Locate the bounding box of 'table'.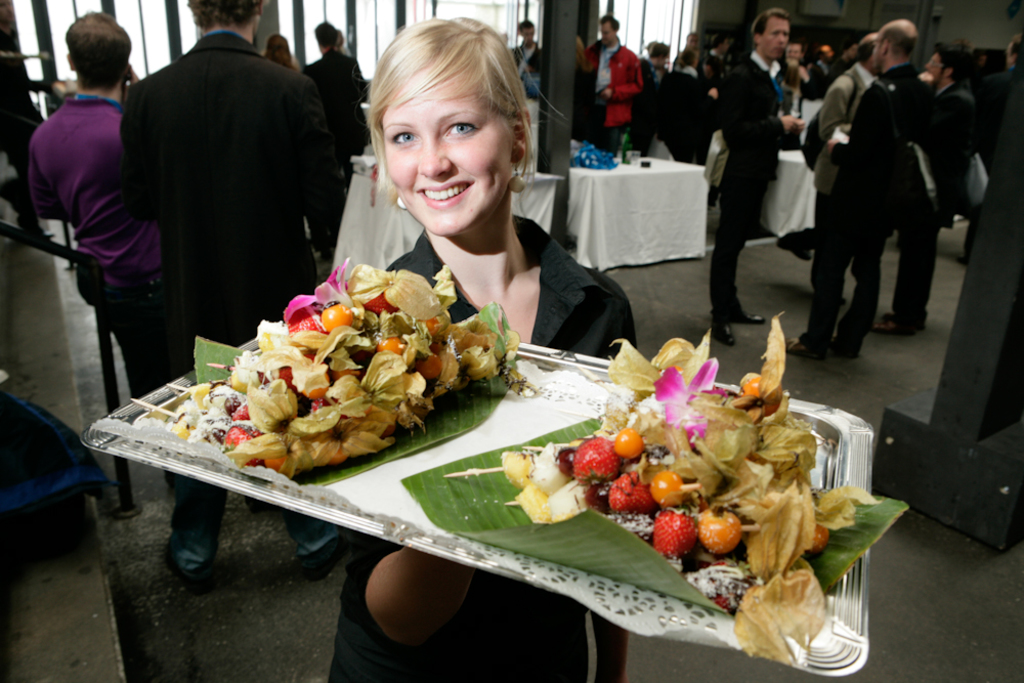
Bounding box: select_region(706, 119, 823, 181).
